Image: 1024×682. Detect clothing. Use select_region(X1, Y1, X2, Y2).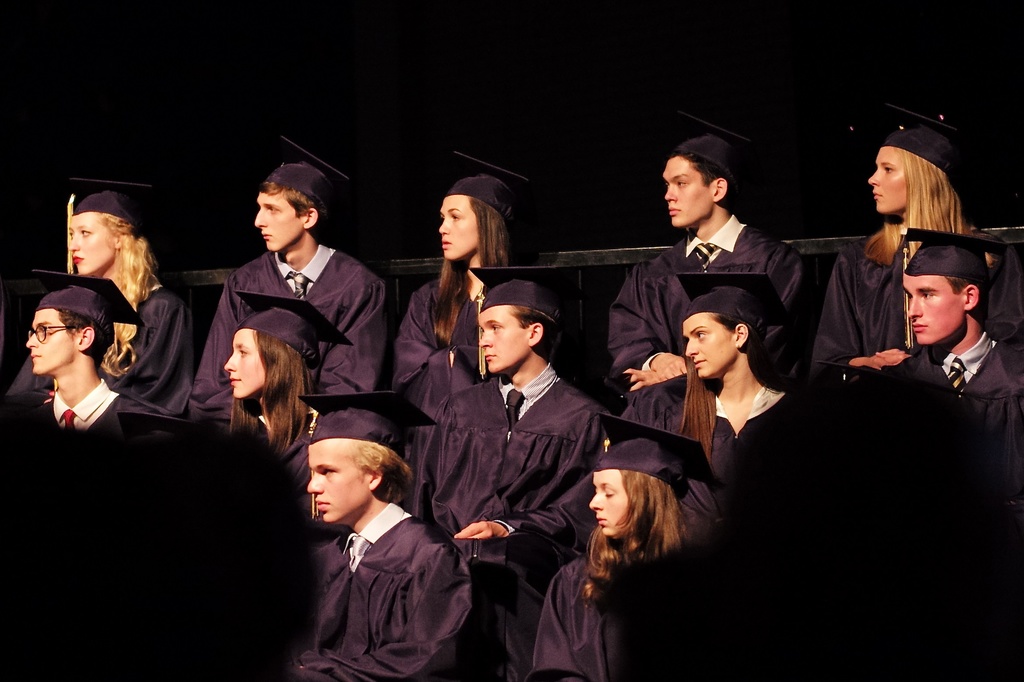
select_region(0, 391, 161, 681).
